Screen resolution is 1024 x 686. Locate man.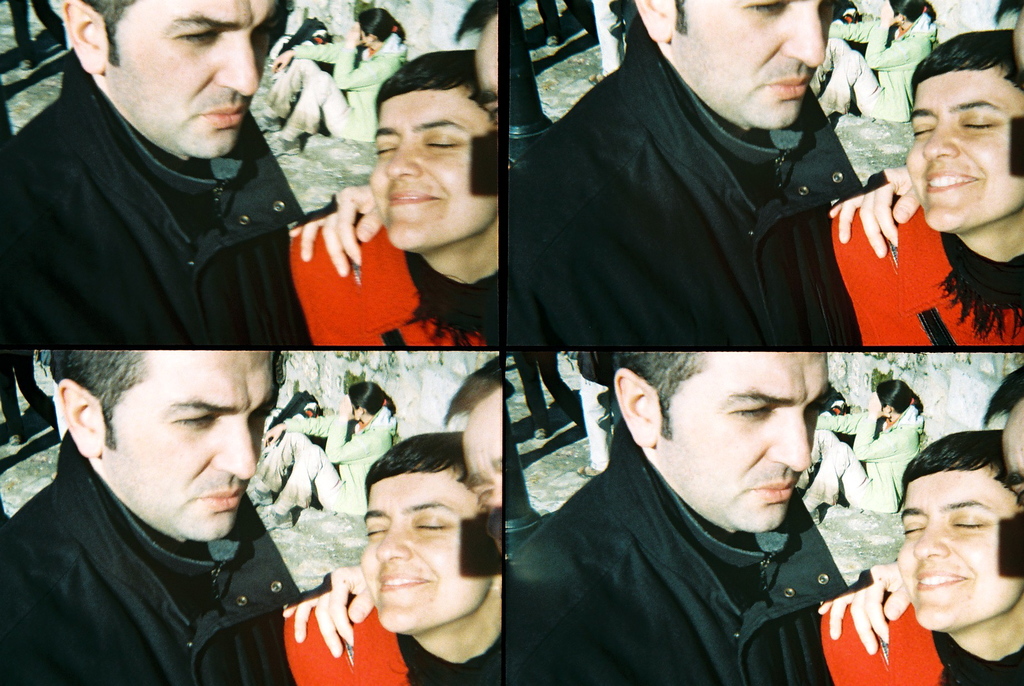
rect(507, 352, 849, 685).
